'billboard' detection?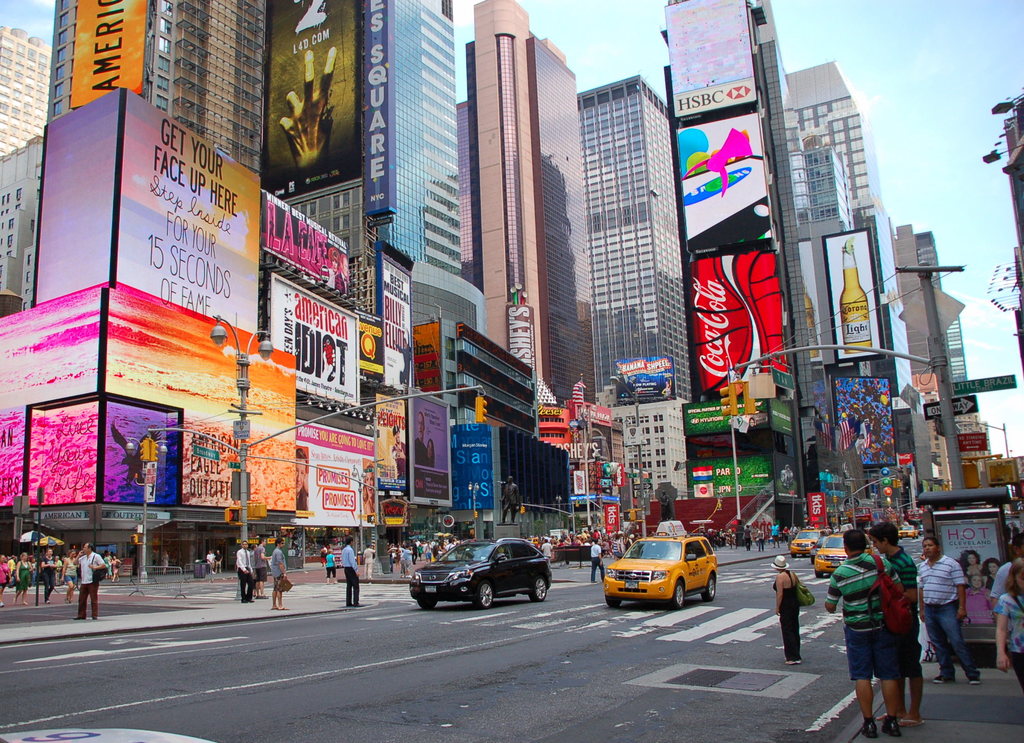
(x1=372, y1=259, x2=420, y2=386)
